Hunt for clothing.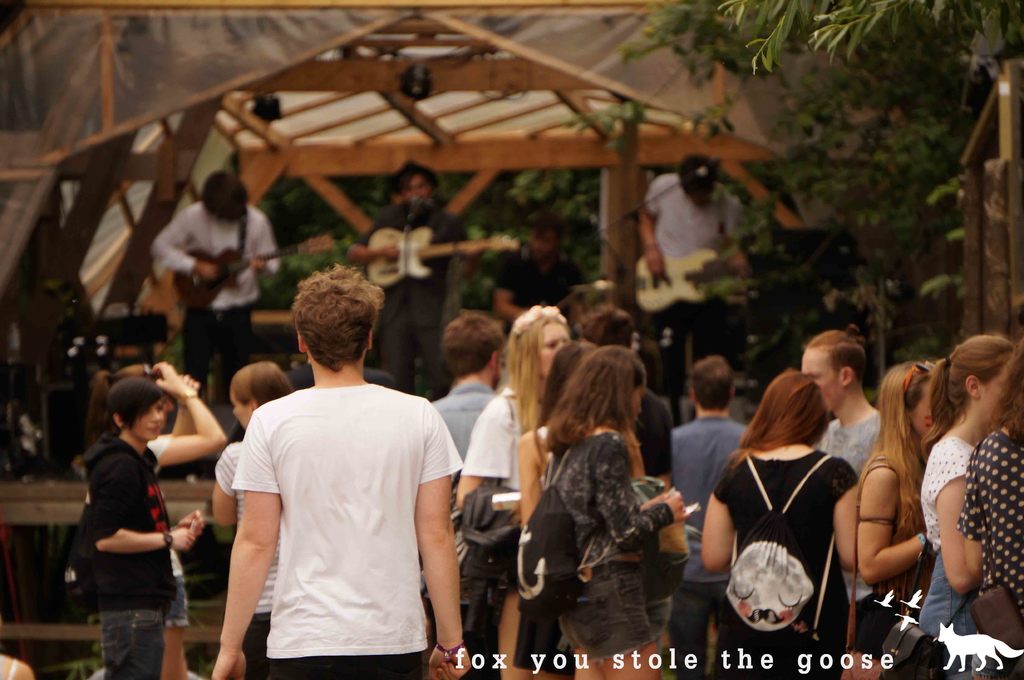
Hunted down at 716, 438, 853, 679.
